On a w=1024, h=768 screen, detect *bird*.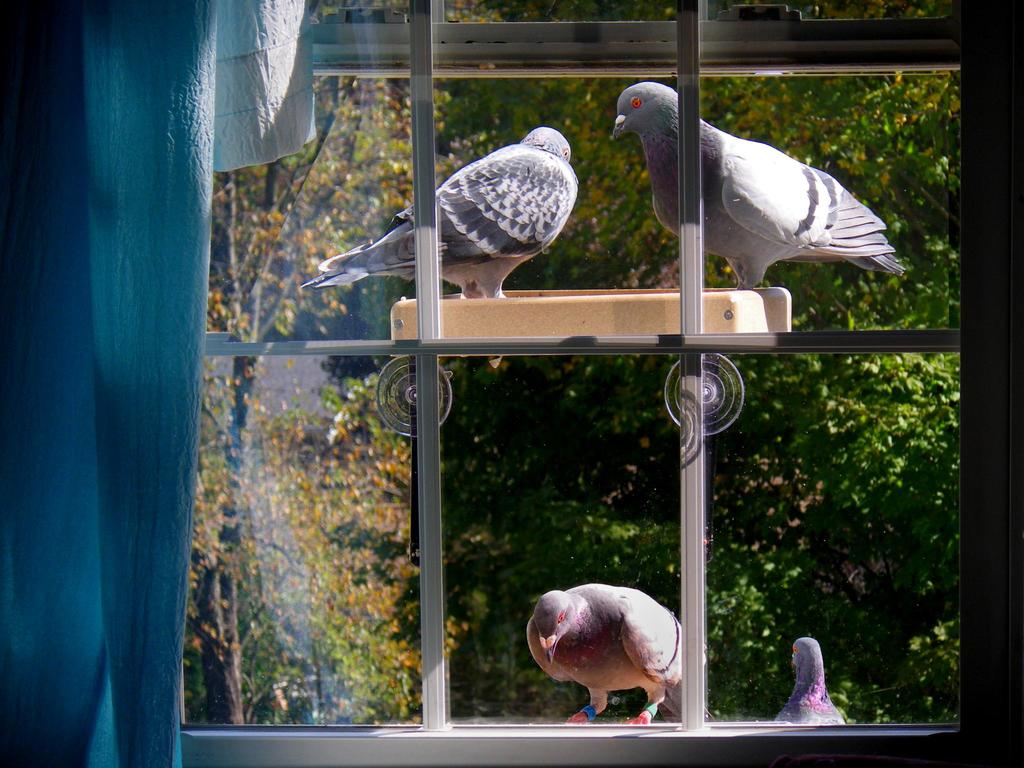
526,576,715,728.
